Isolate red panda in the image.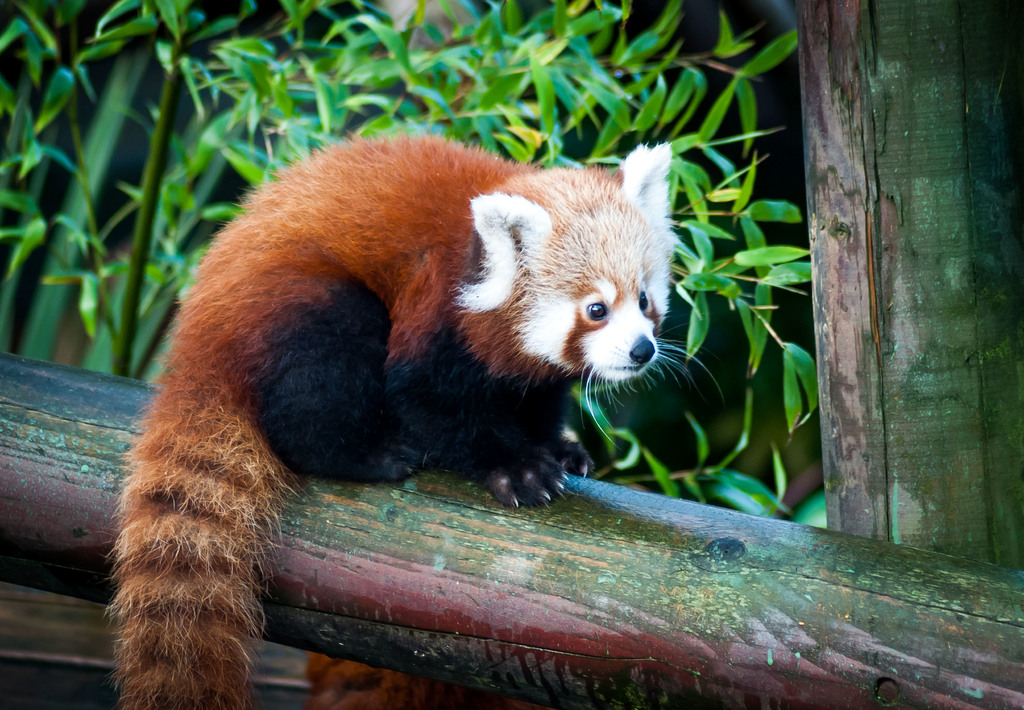
Isolated region: [left=99, top=124, right=717, bottom=709].
